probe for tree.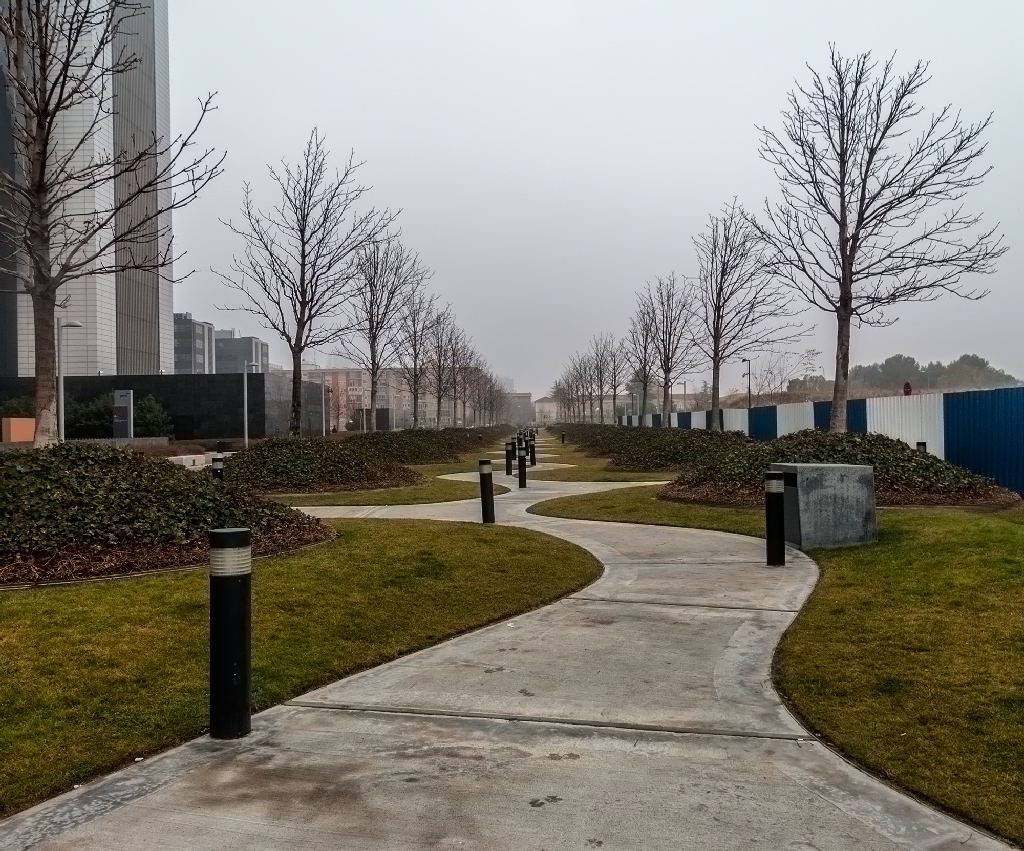
Probe result: 336, 221, 419, 428.
